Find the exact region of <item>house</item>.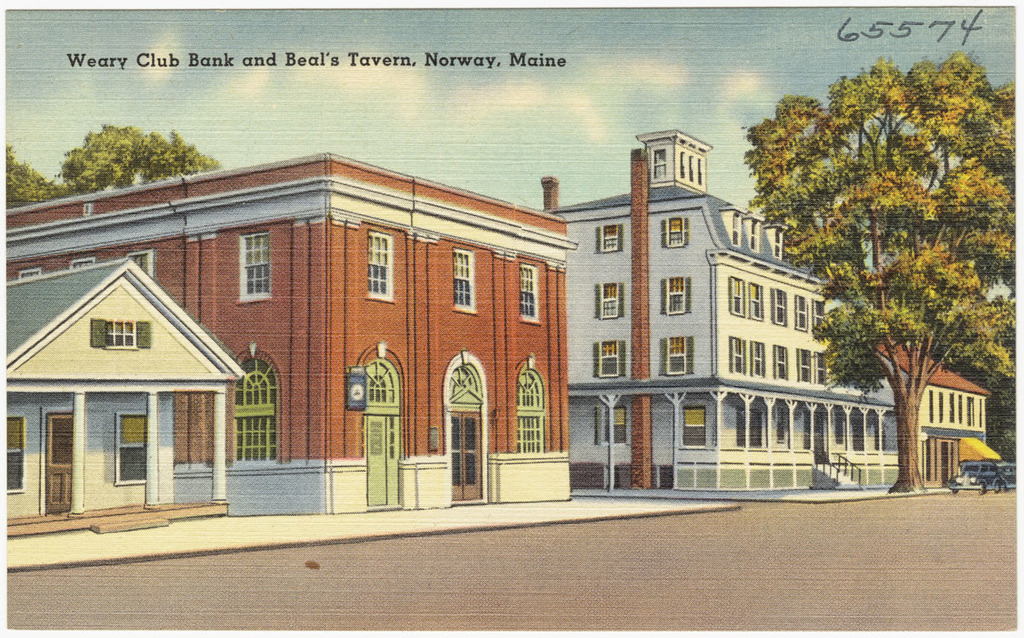
Exact region: (4,153,570,513).
